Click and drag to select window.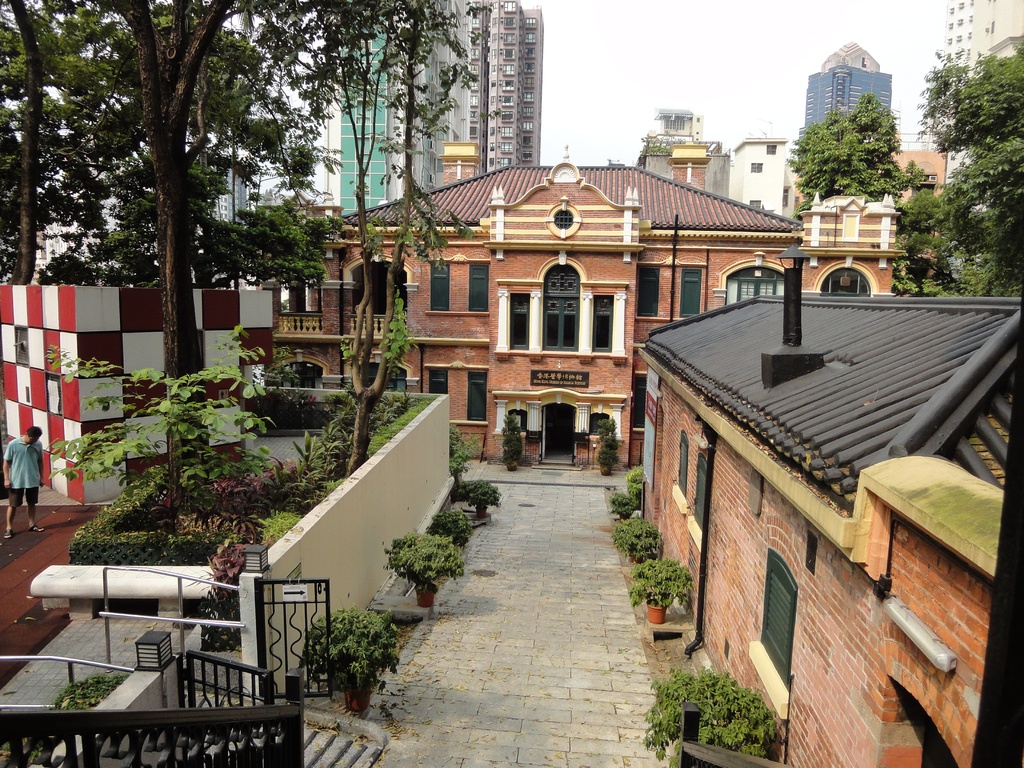
Selection: [left=524, top=47, right=534, bottom=56].
